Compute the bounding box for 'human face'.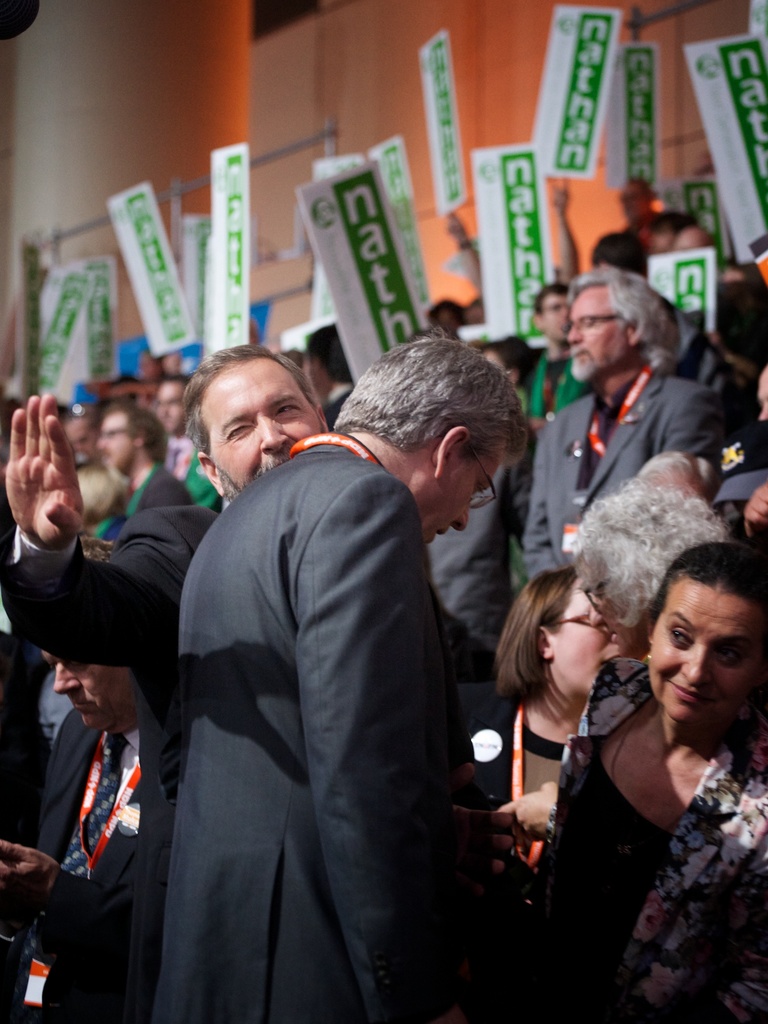
[x1=157, y1=381, x2=186, y2=432].
